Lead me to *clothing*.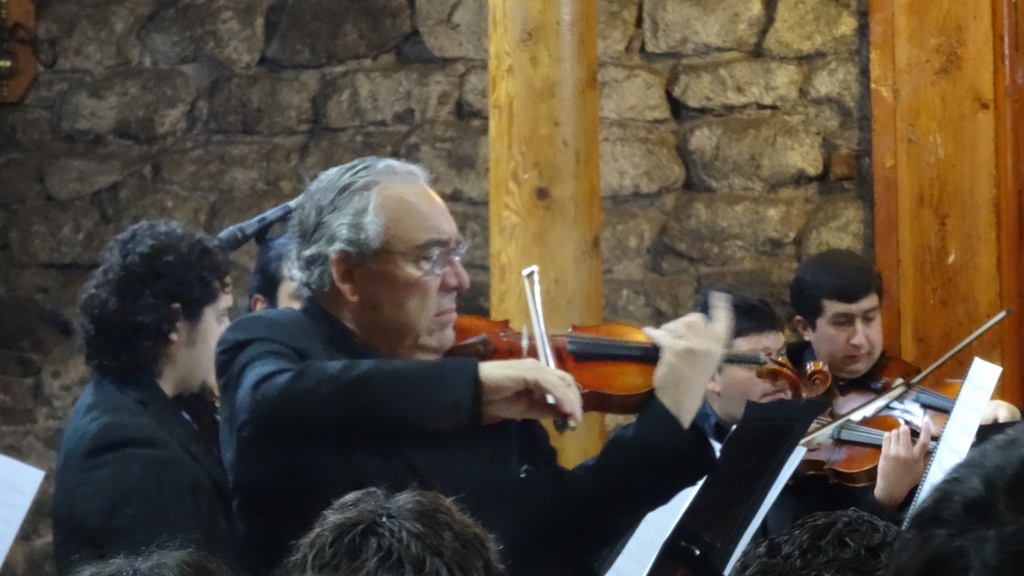
Lead to (left=44, top=317, right=252, bottom=567).
